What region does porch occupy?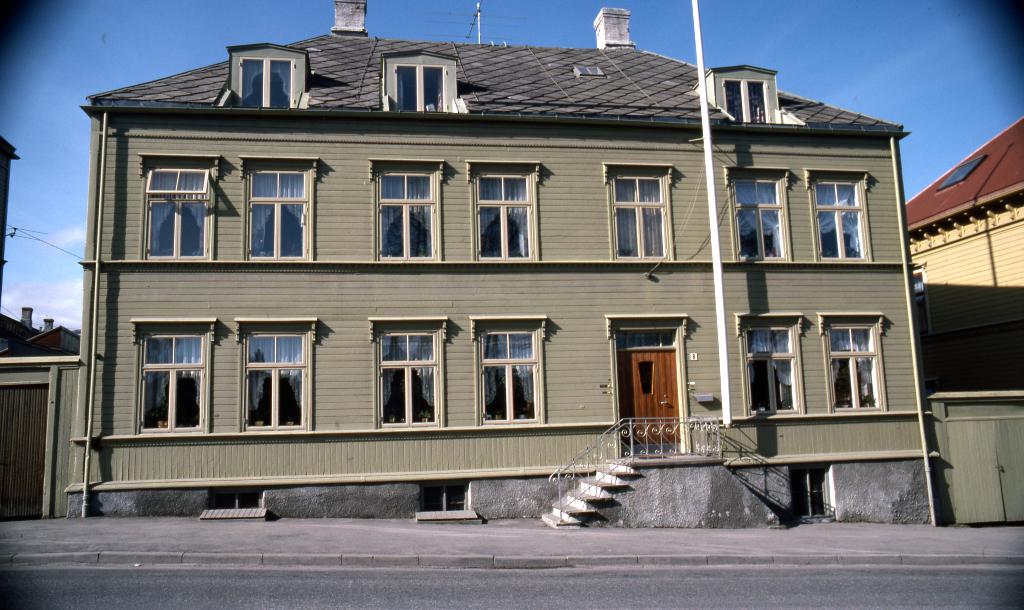
<region>536, 404, 731, 530</region>.
